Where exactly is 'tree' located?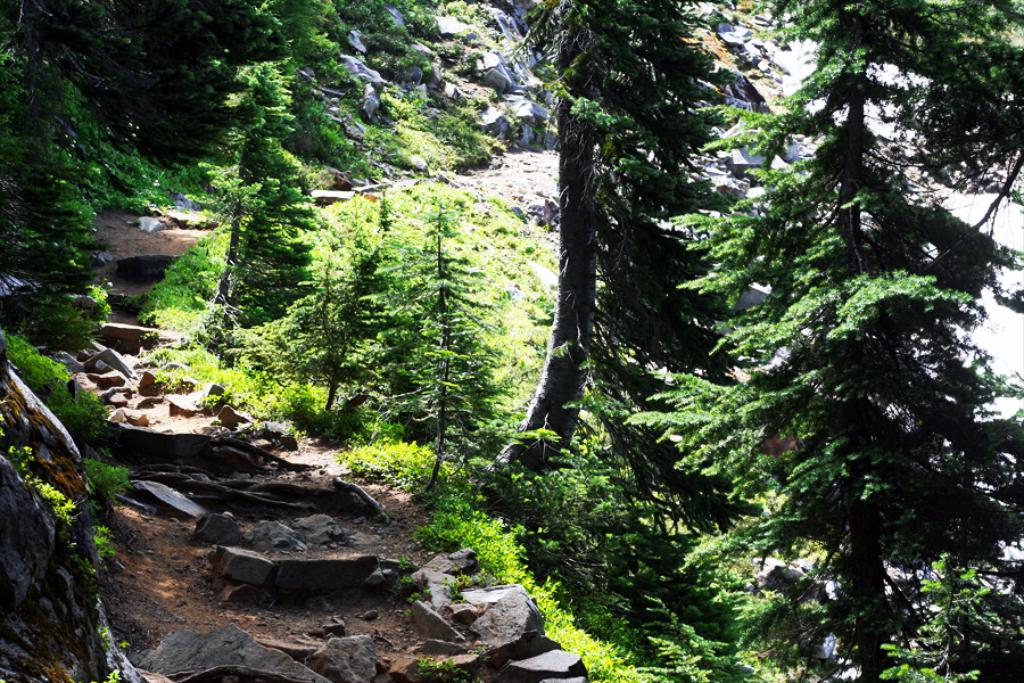
Its bounding box is bbox(0, 0, 171, 246).
